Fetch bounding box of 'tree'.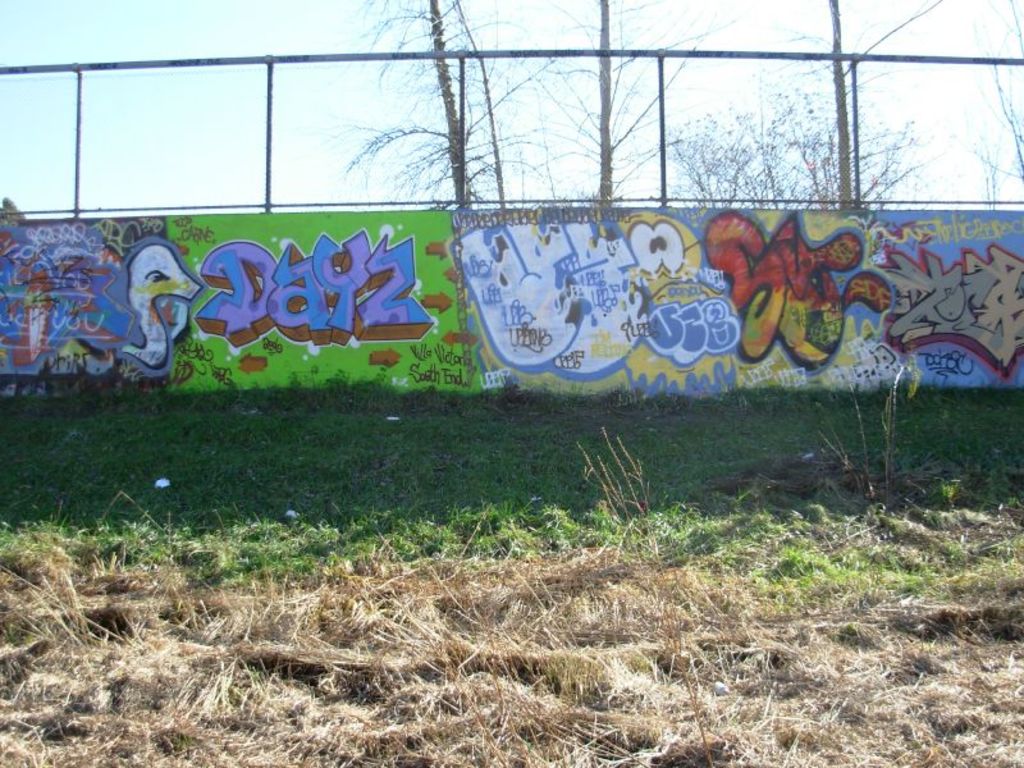
Bbox: bbox=[952, 0, 1023, 214].
